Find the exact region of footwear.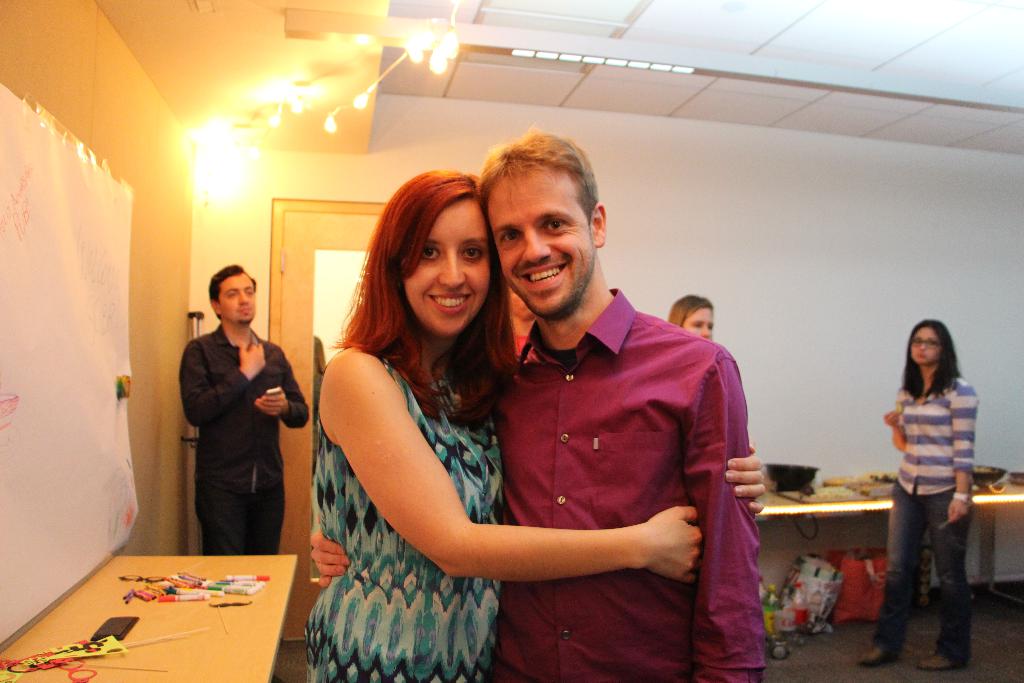
Exact region: region(855, 643, 901, 670).
